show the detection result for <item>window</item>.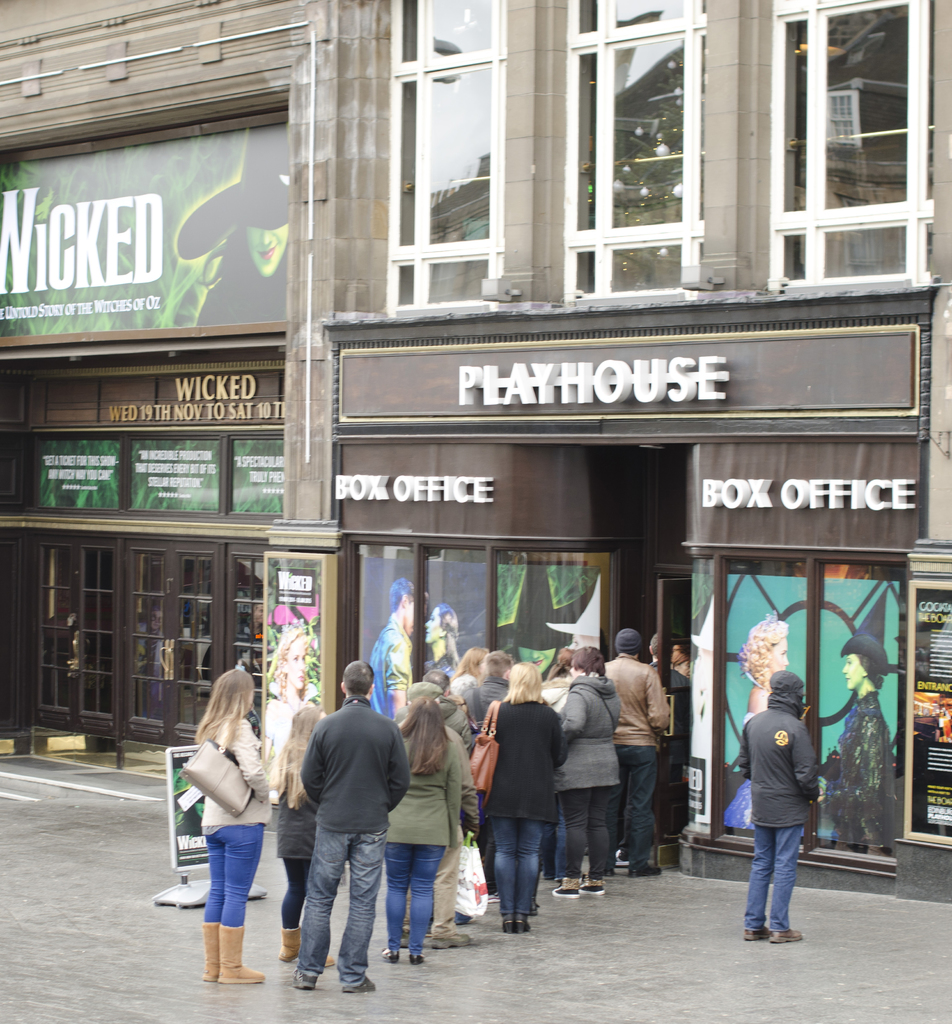
select_region(772, 0, 934, 278).
